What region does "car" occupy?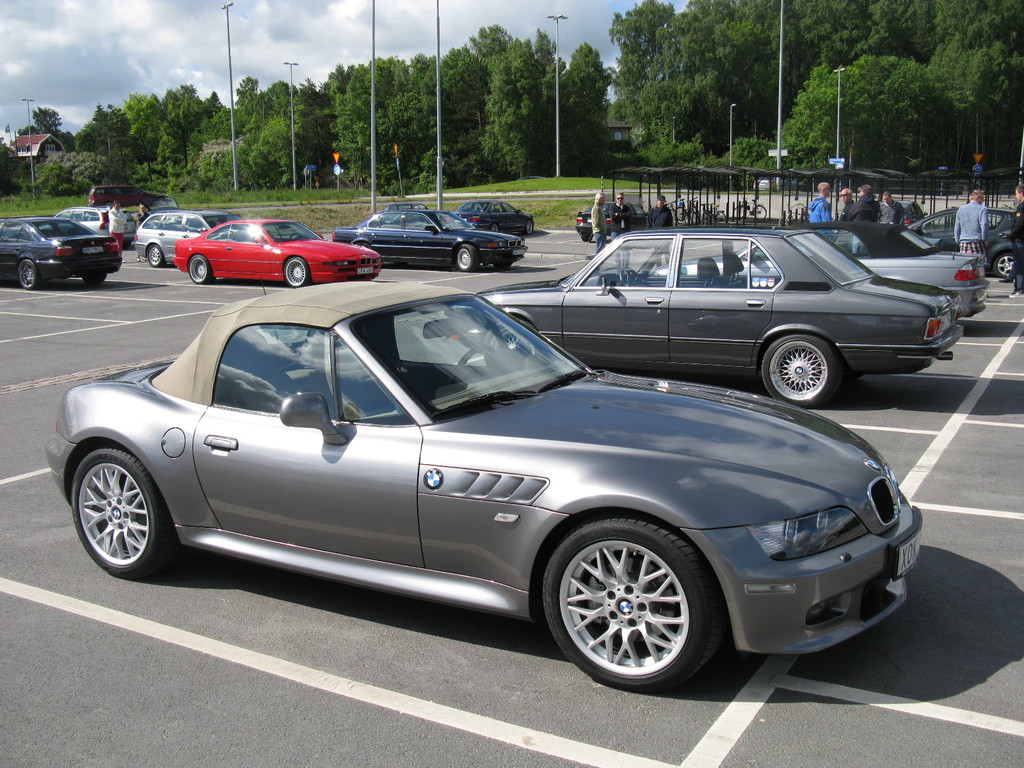
crop(483, 227, 956, 399).
